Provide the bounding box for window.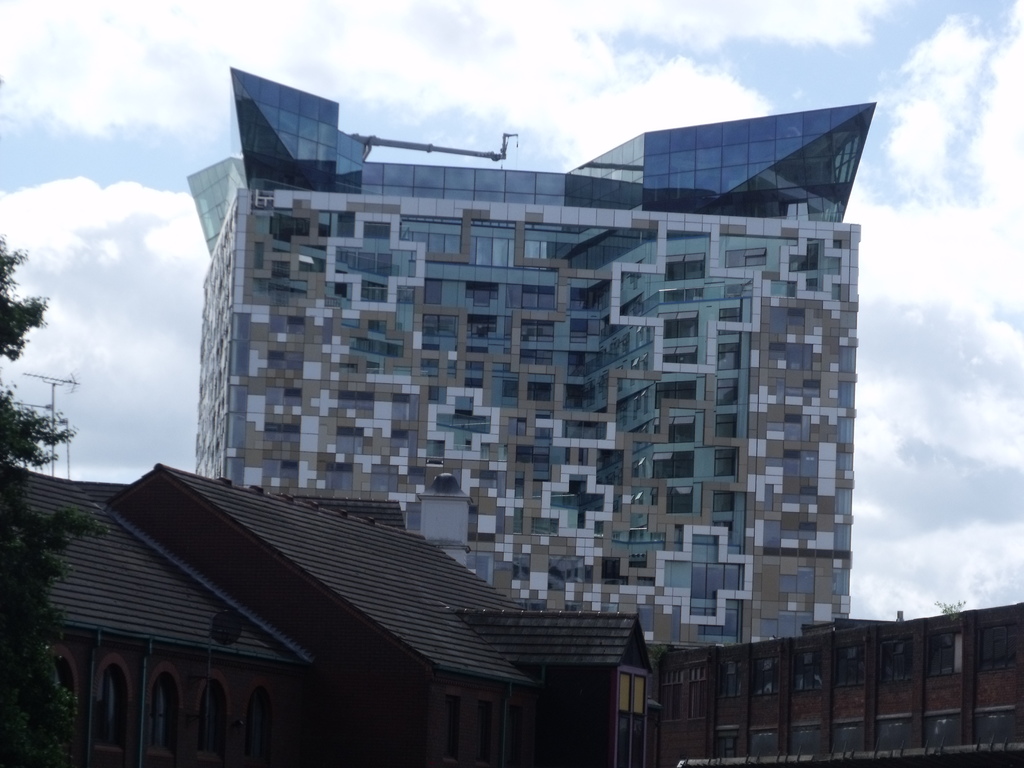
pyautogui.locateOnScreen(837, 648, 863, 686).
